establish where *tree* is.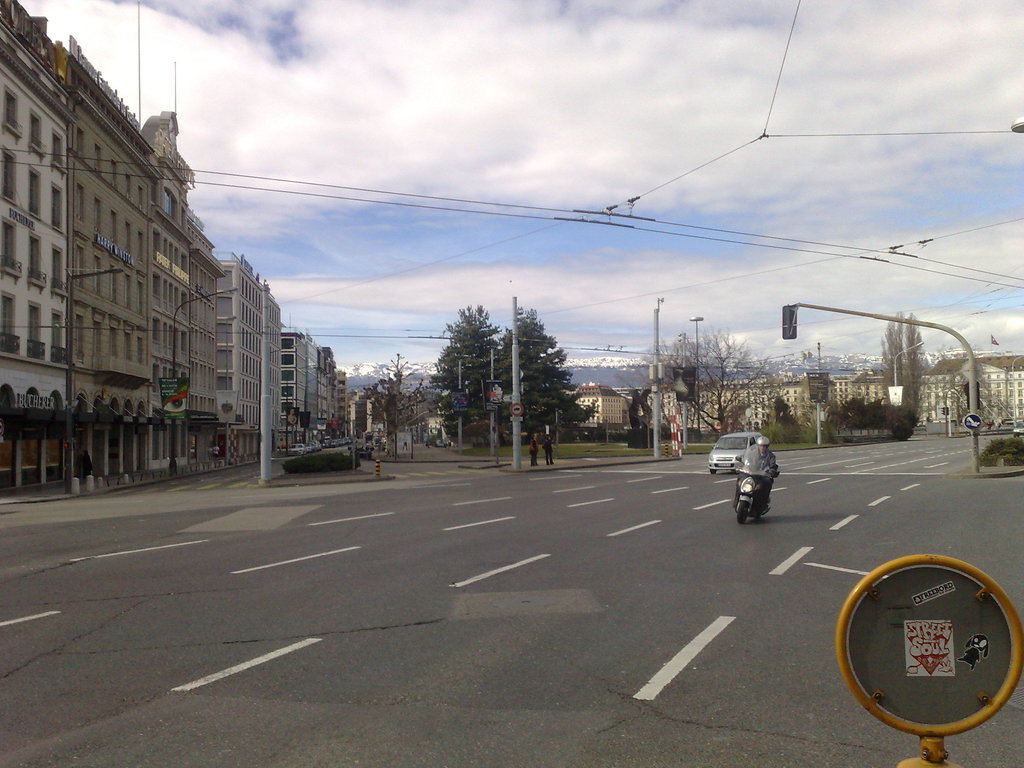
Established at box(759, 387, 800, 438).
